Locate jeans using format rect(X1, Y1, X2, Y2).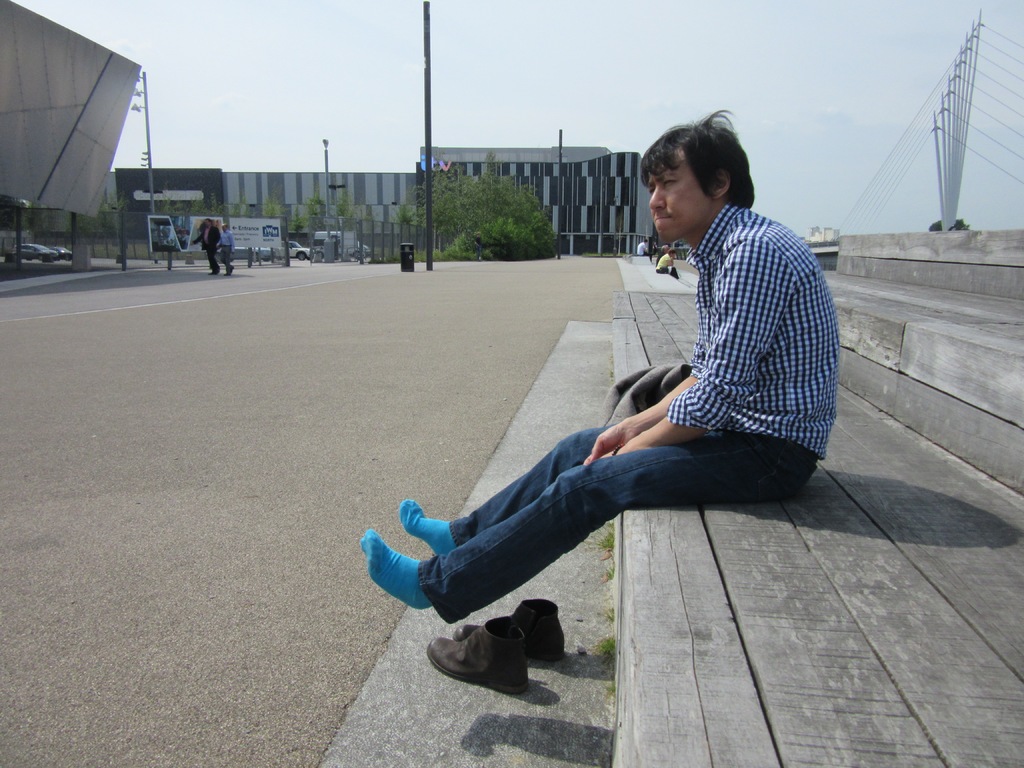
rect(202, 245, 221, 271).
